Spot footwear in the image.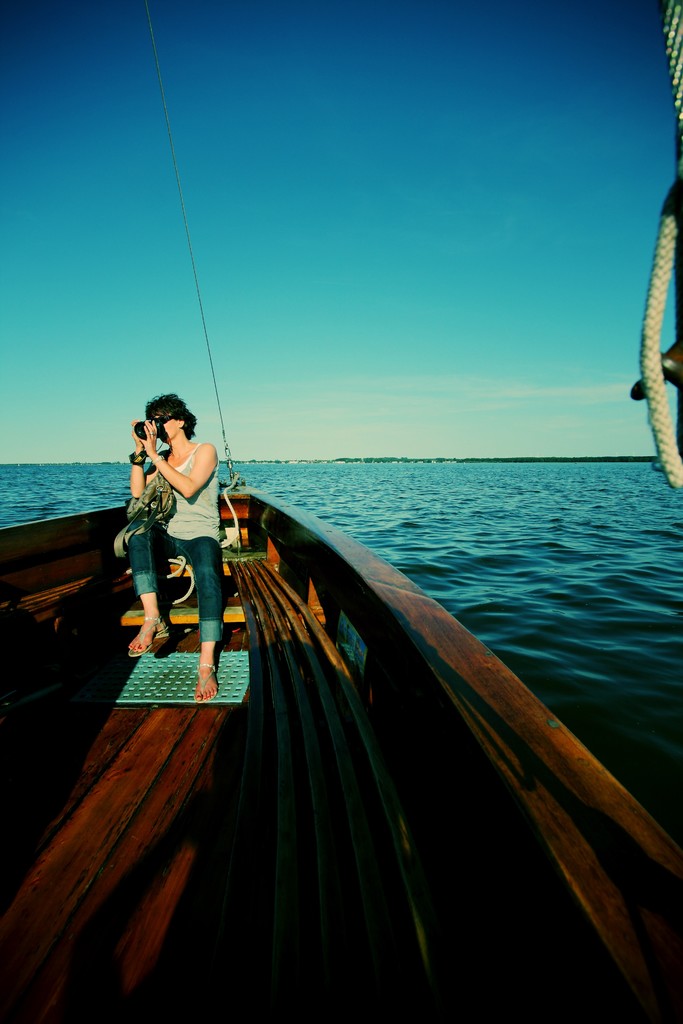
footwear found at <bbox>196, 664, 218, 701</bbox>.
